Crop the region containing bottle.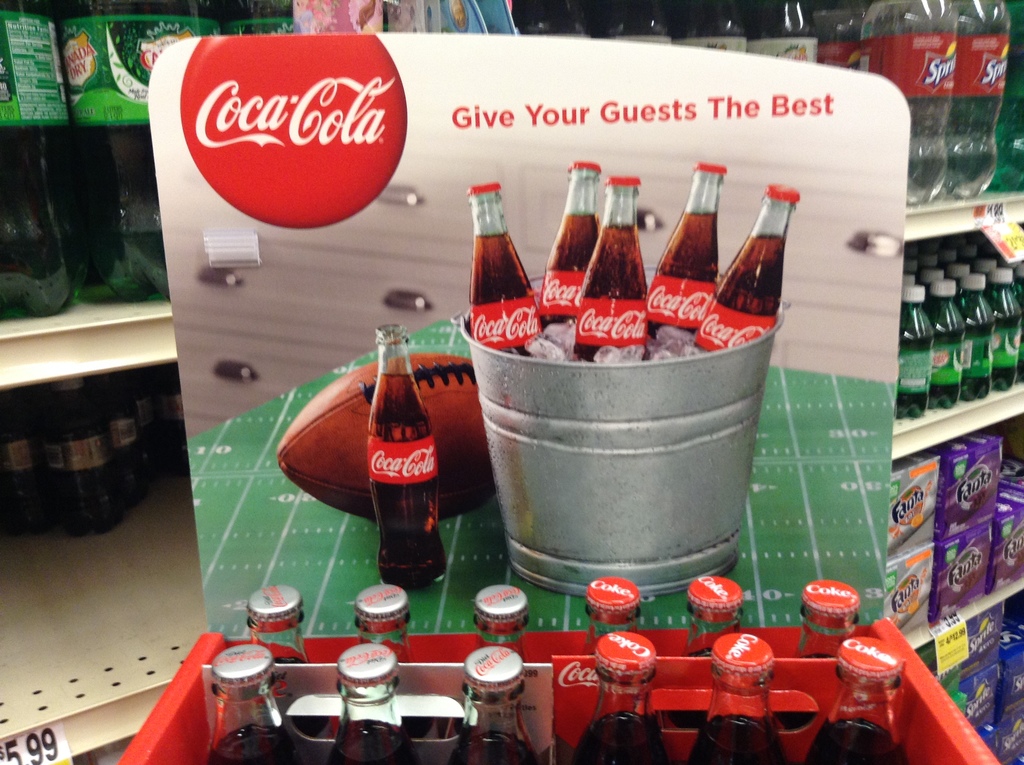
Crop region: <bbox>785, 576, 857, 729</bbox>.
